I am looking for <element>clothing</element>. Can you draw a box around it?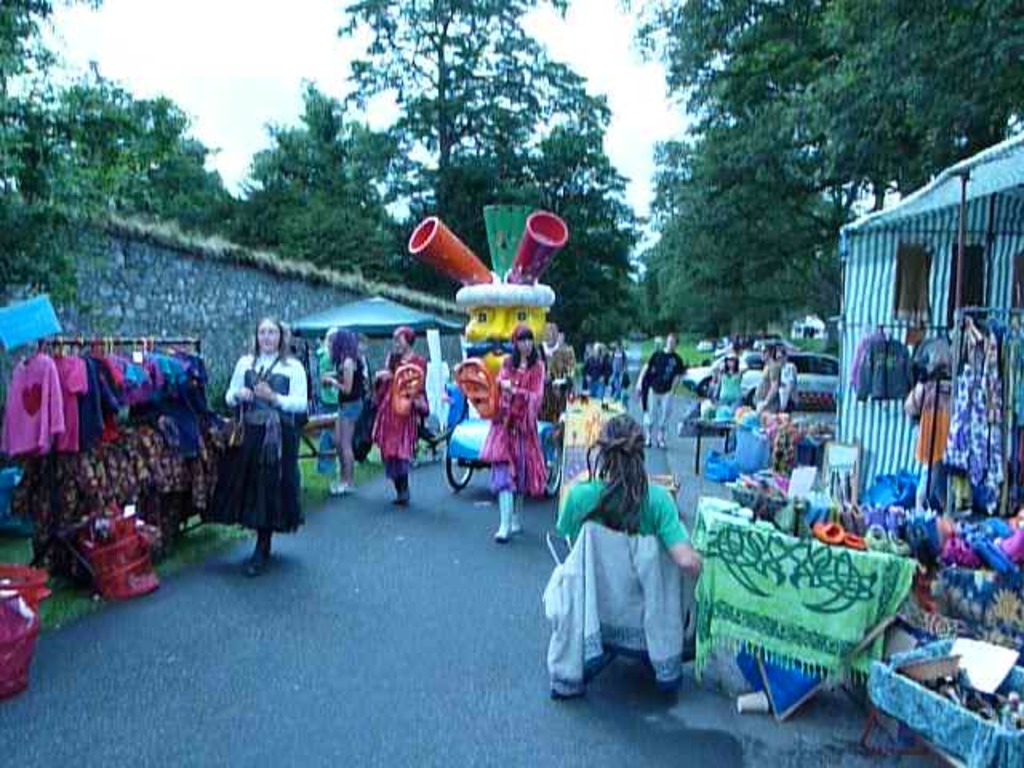
Sure, the bounding box is 723/373/744/410.
